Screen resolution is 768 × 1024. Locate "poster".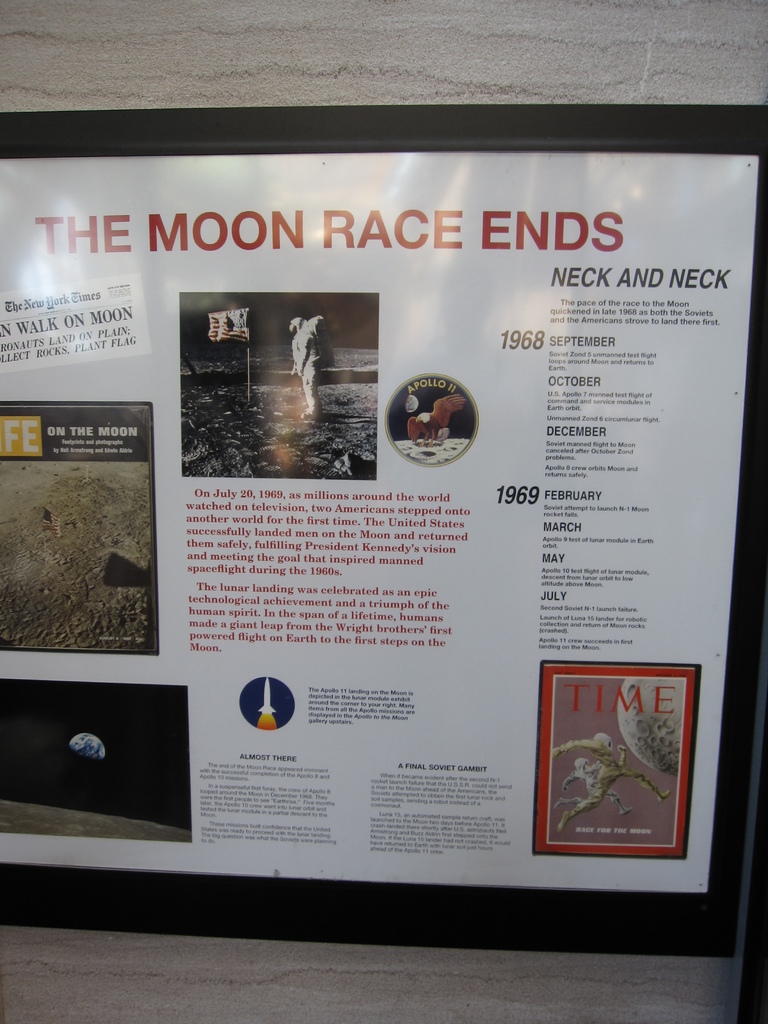
select_region(0, 152, 762, 894).
